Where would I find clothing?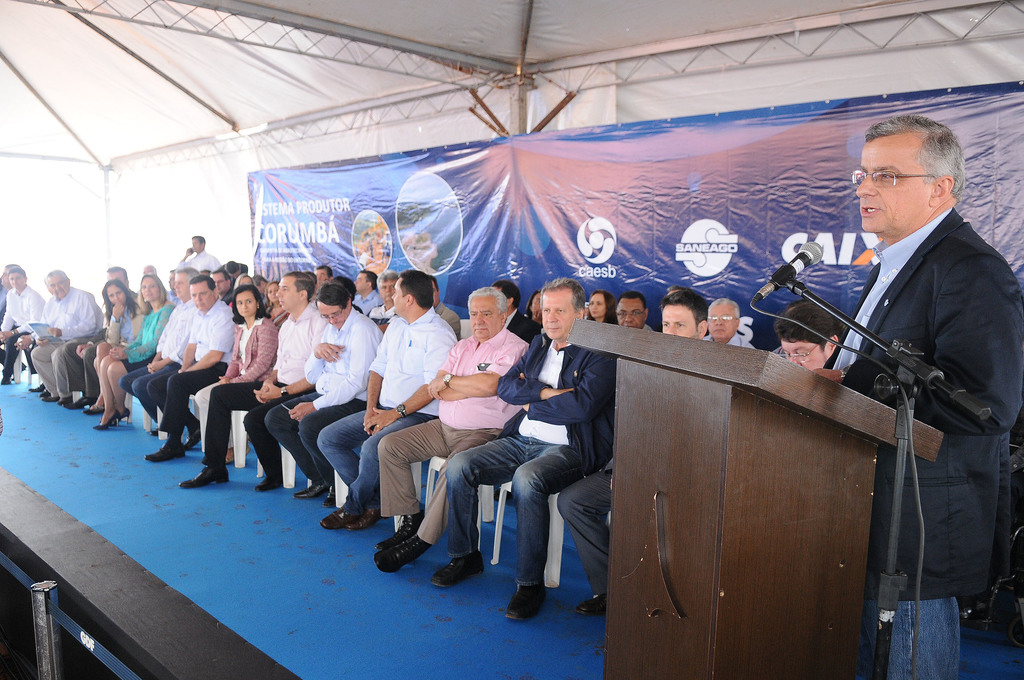
At select_region(262, 309, 384, 475).
